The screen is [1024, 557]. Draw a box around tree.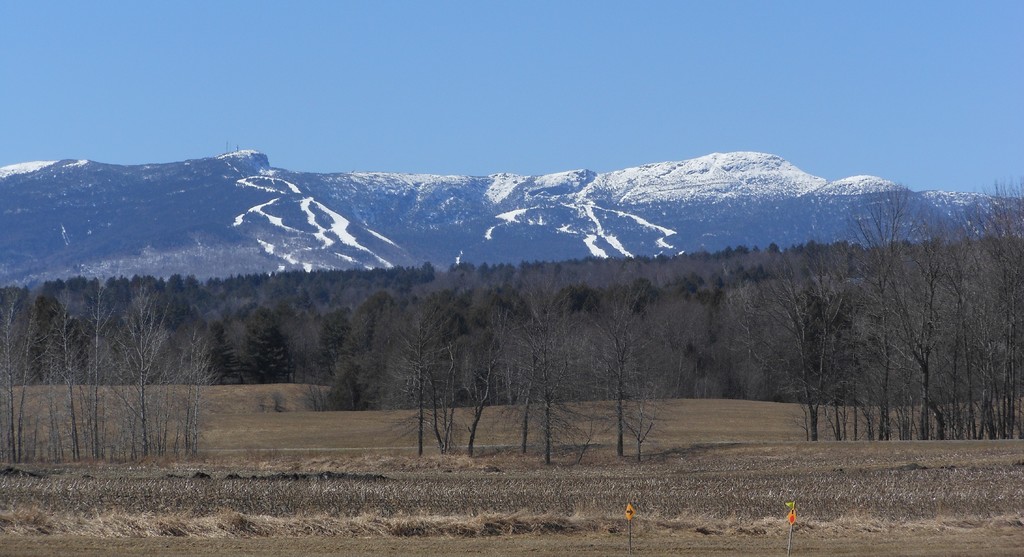
<box>400,265,451,460</box>.
